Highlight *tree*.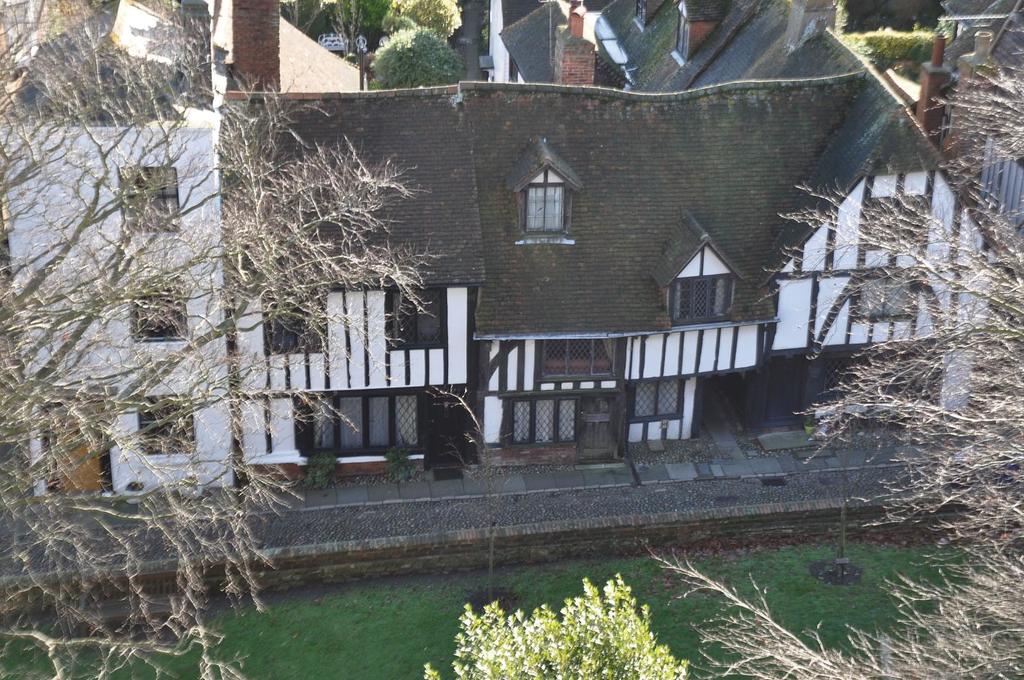
Highlighted region: region(605, 24, 1023, 679).
